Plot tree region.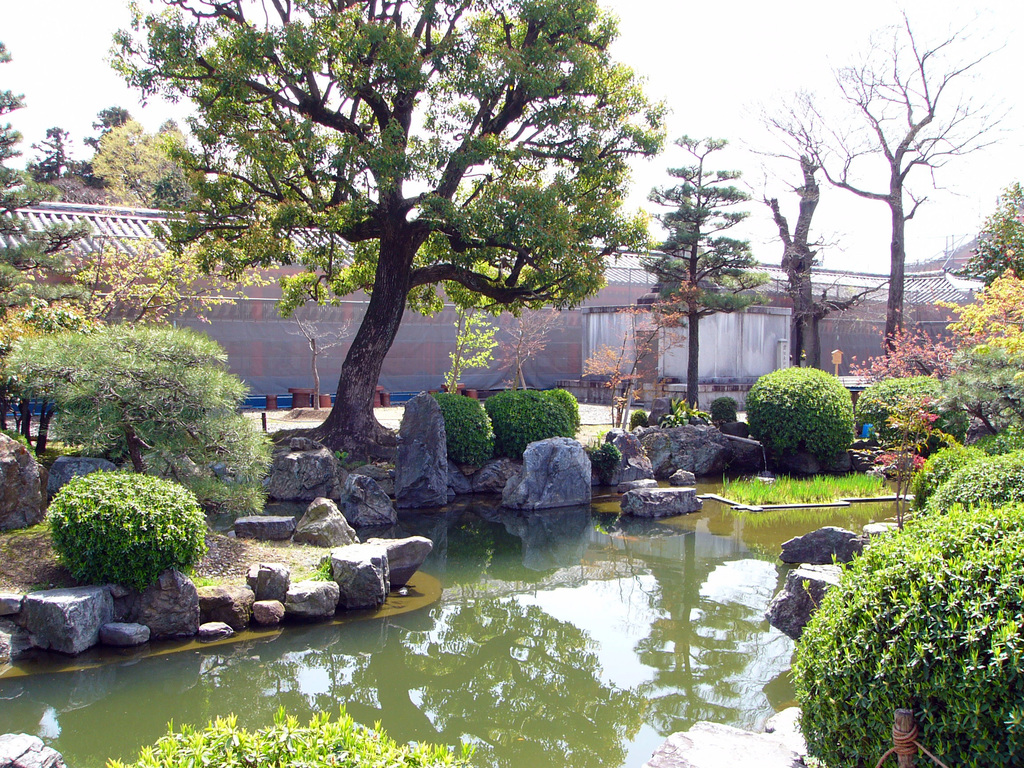
Plotted at [x1=735, y1=0, x2=1023, y2=349].
